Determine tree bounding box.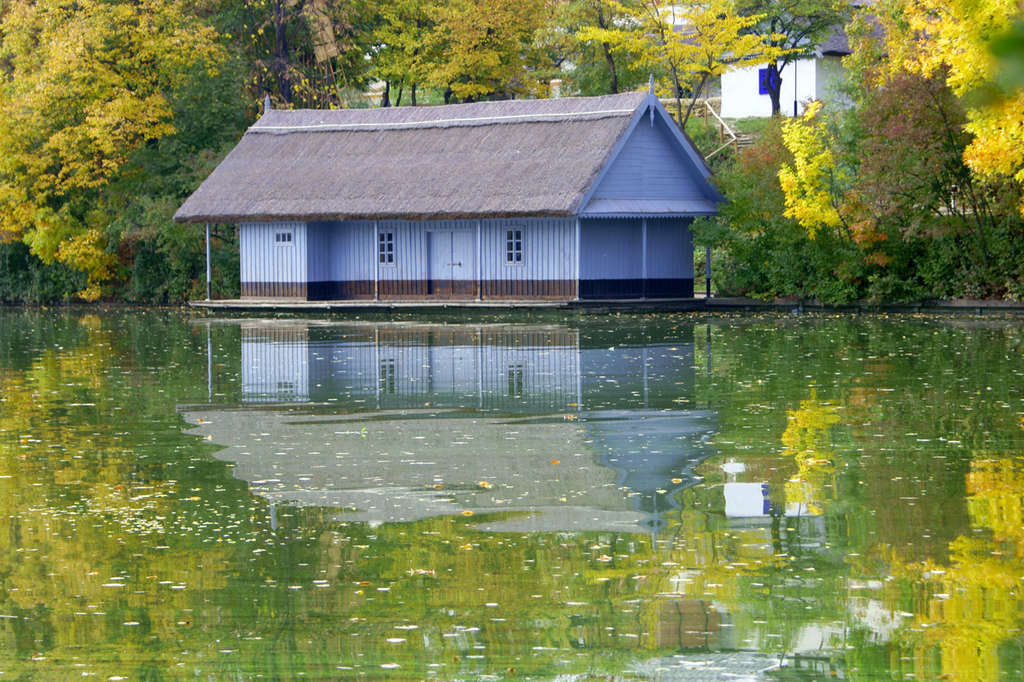
Determined: locate(678, 139, 864, 300).
